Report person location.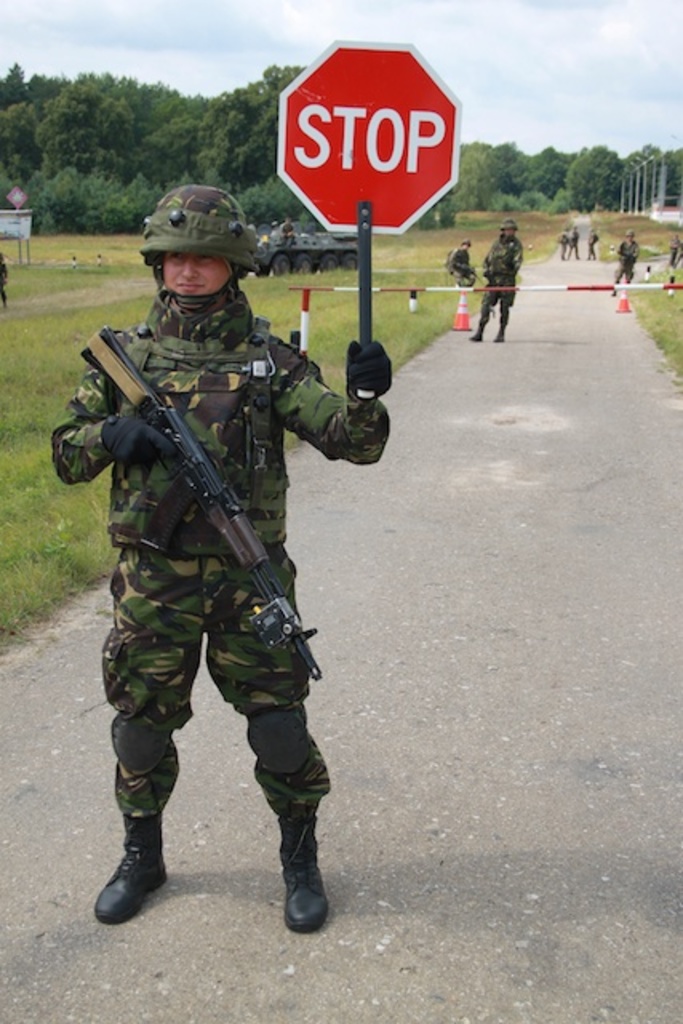
Report: left=86, top=155, right=342, bottom=950.
